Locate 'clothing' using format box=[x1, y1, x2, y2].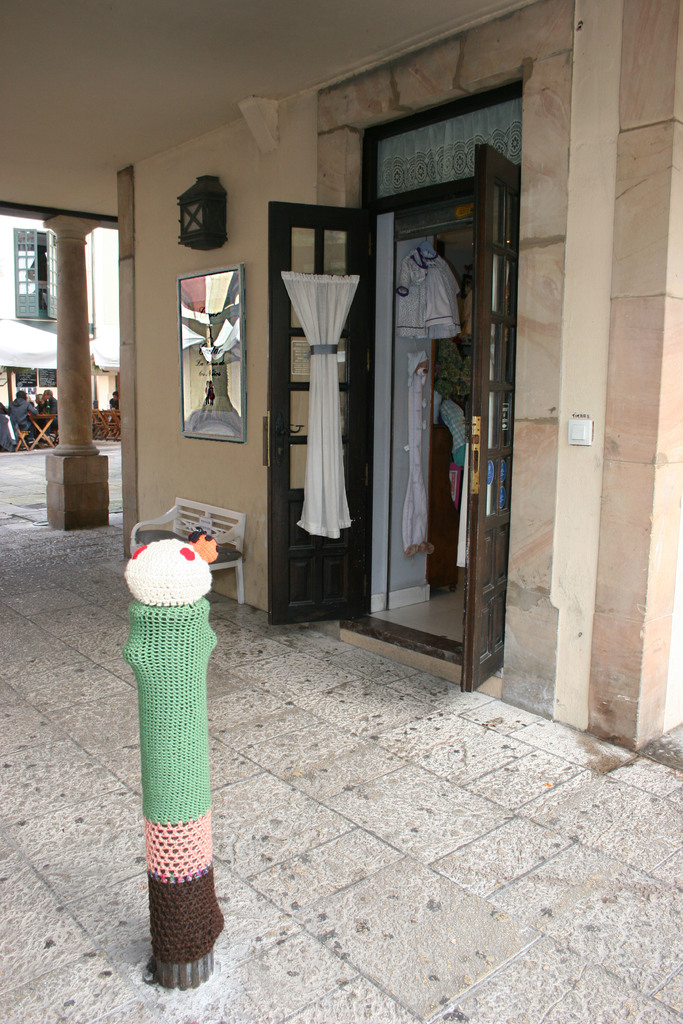
box=[13, 396, 42, 443].
